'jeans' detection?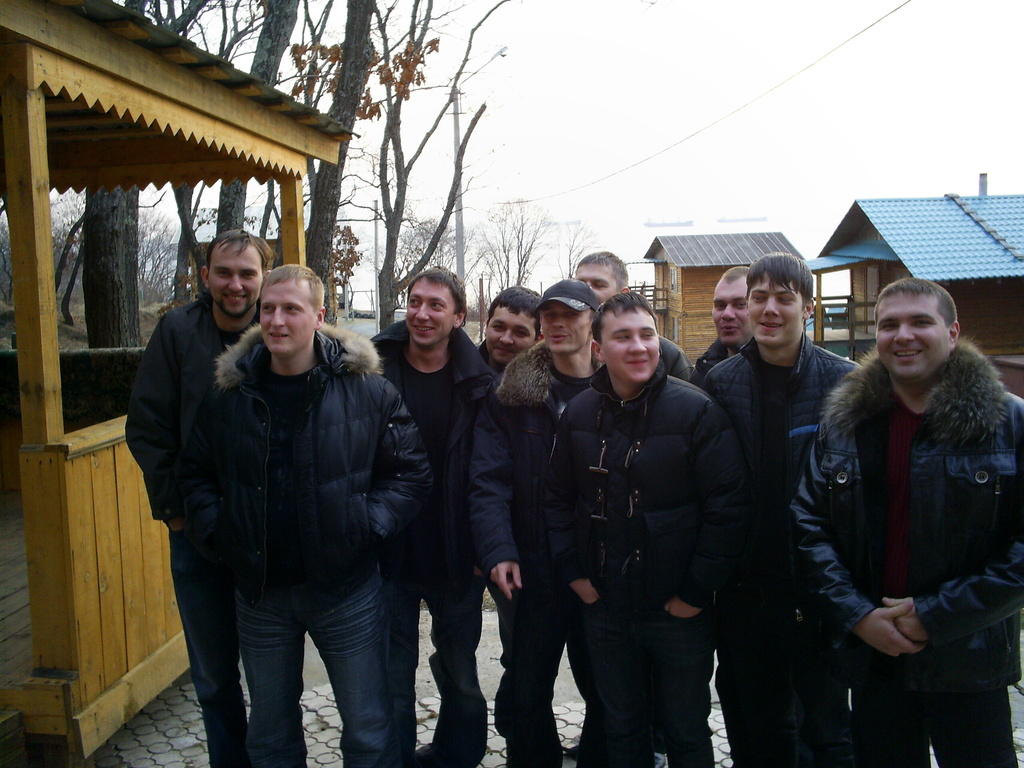
box(372, 510, 484, 767)
